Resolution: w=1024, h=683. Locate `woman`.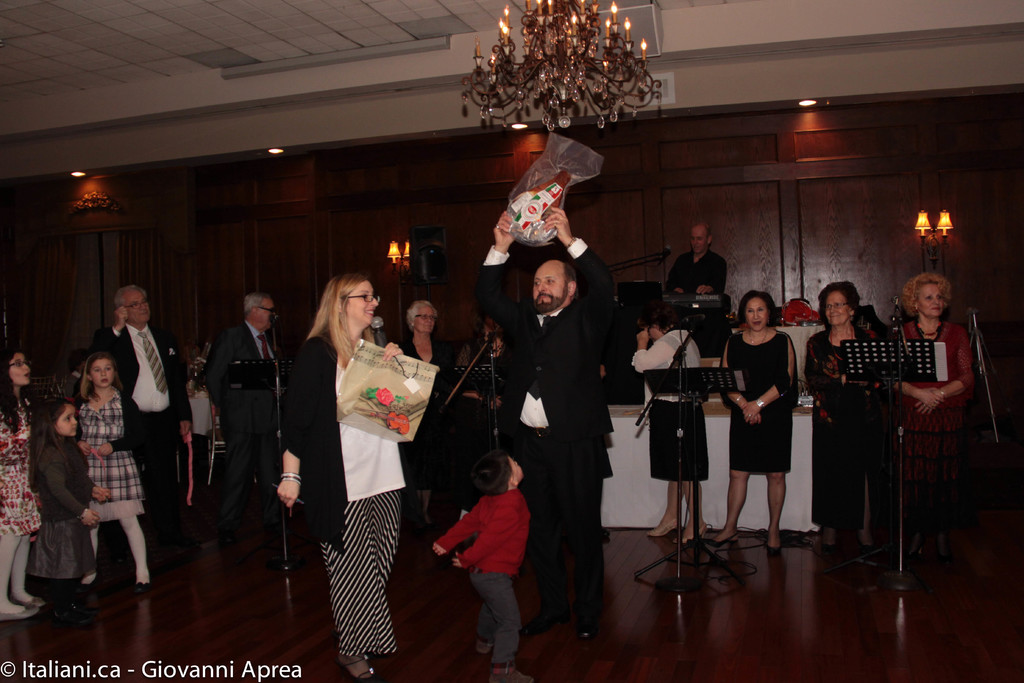
x1=886, y1=286, x2=983, y2=599.
